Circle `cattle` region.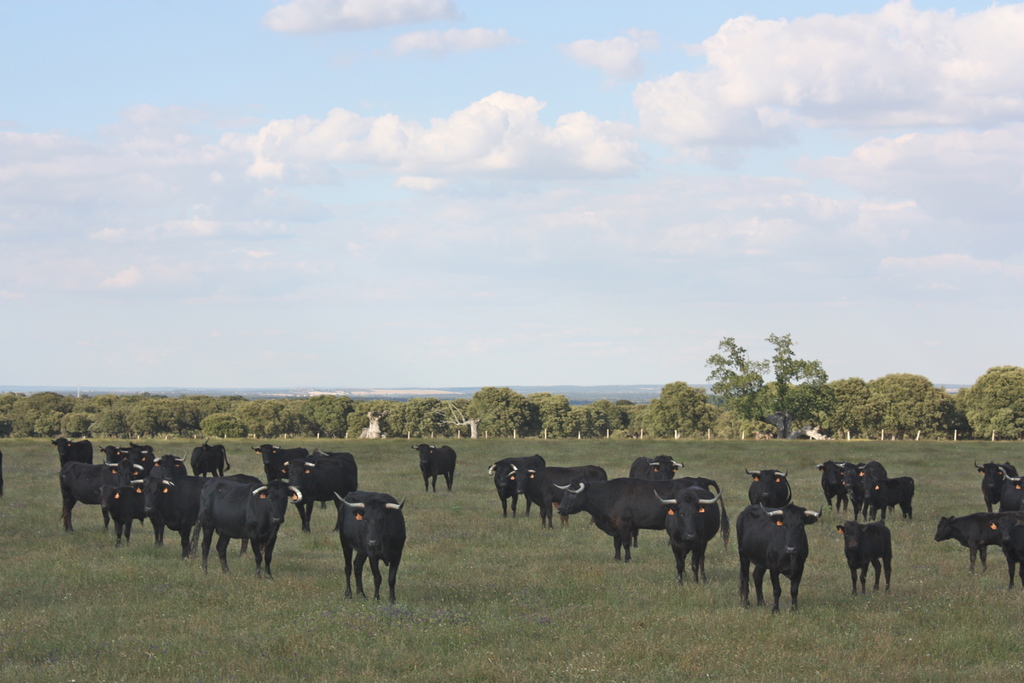
Region: BBox(509, 465, 609, 529).
